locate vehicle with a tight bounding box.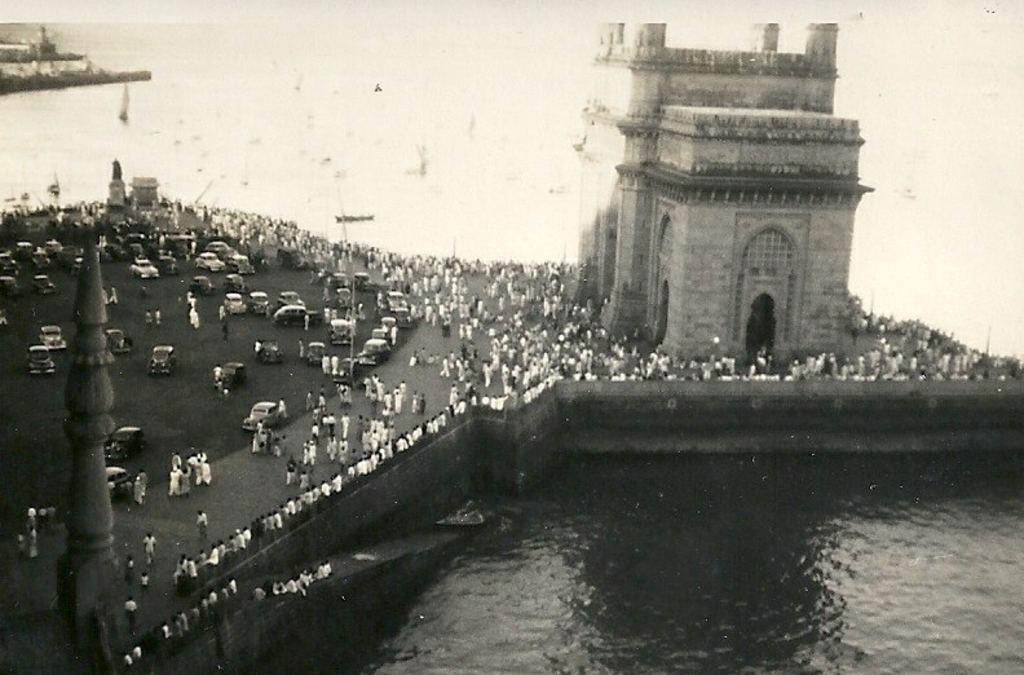
(left=388, top=292, right=406, bottom=308).
